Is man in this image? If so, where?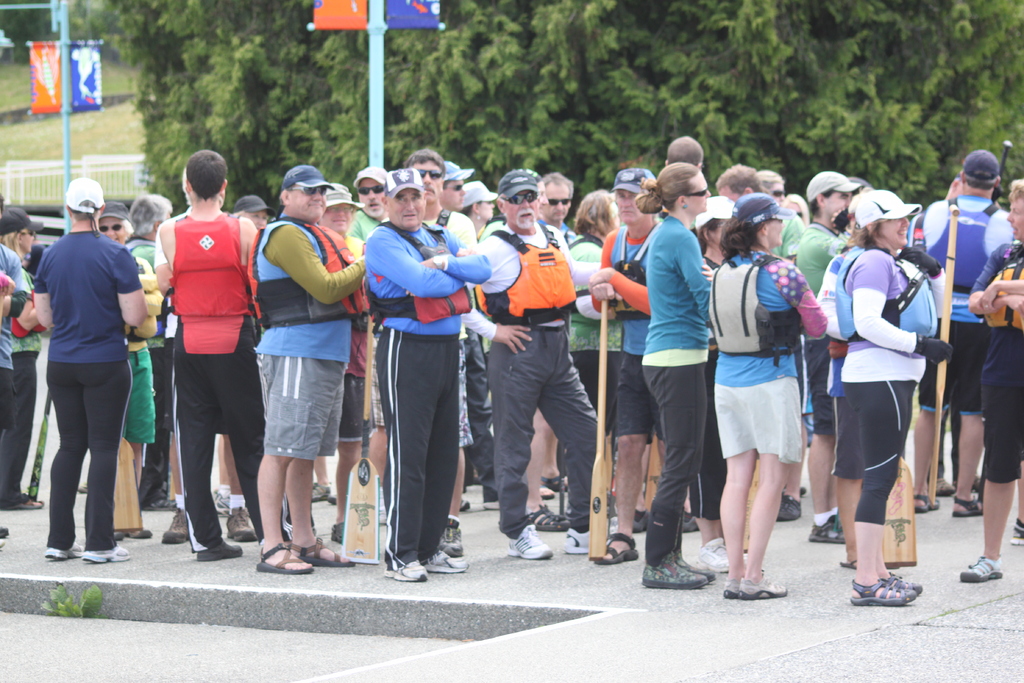
Yes, at region(714, 162, 802, 261).
